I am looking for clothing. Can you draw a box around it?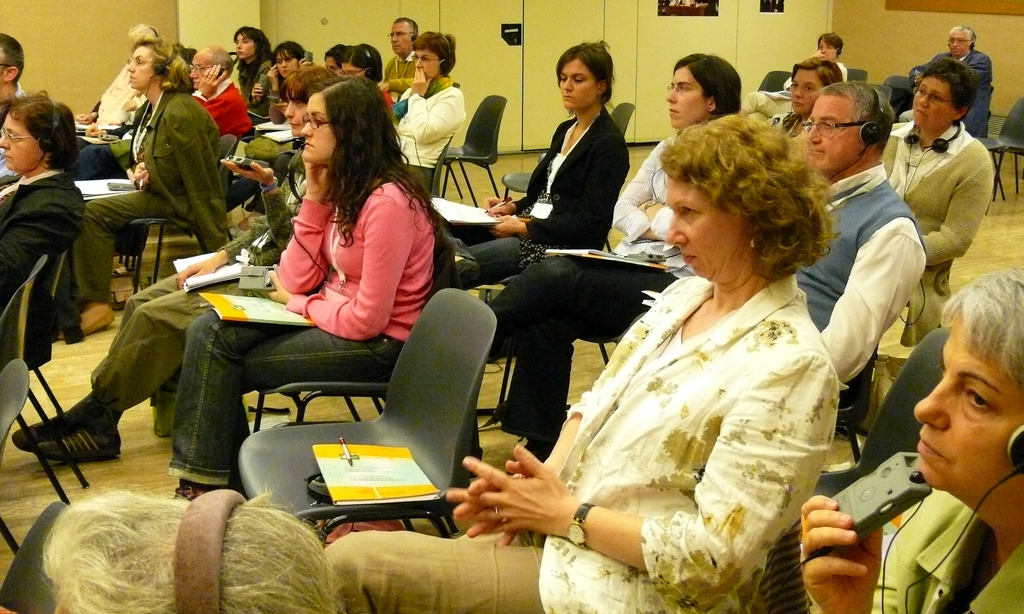
Sure, the bounding box is x1=3 y1=173 x2=93 y2=372.
